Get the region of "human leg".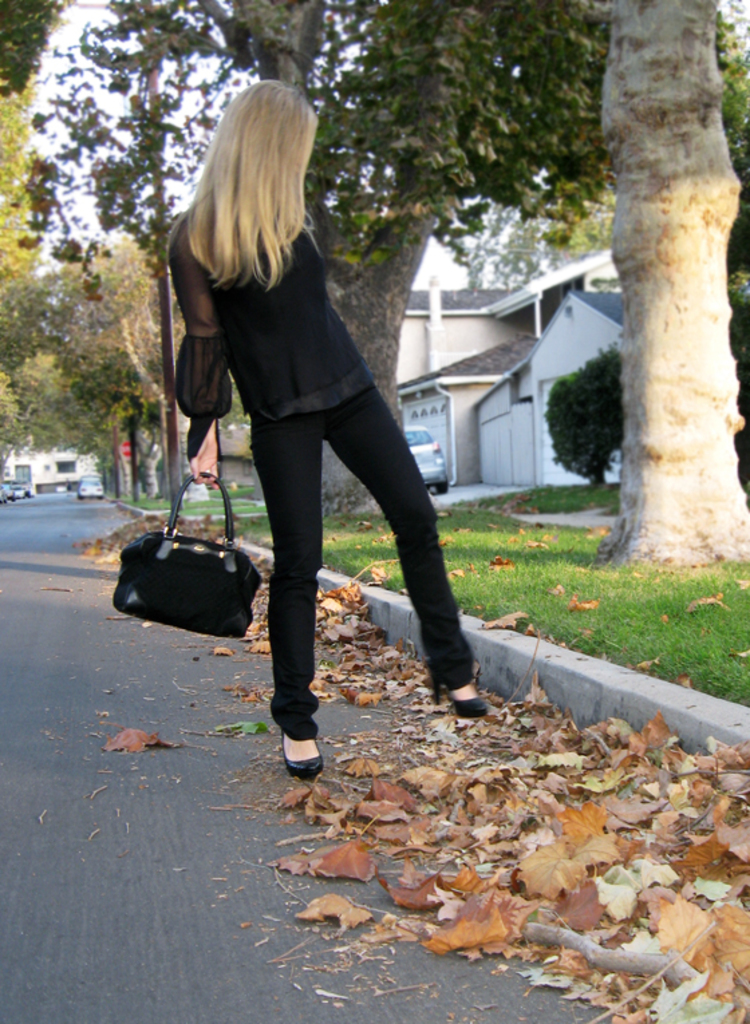
[left=273, top=395, right=325, bottom=774].
